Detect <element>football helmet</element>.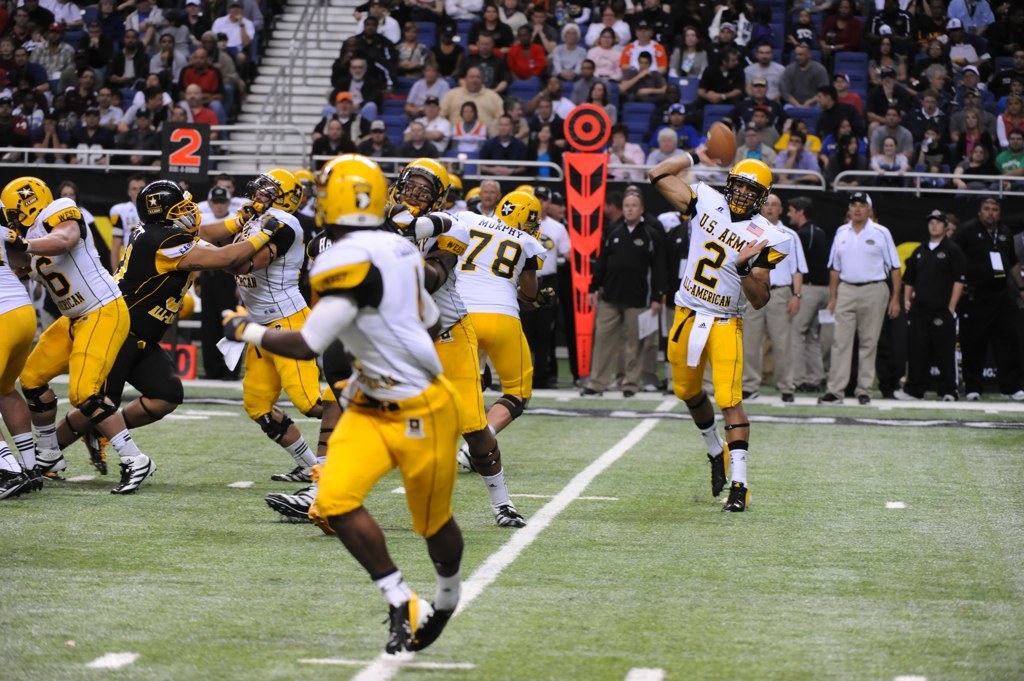
Detected at select_region(142, 182, 203, 235).
